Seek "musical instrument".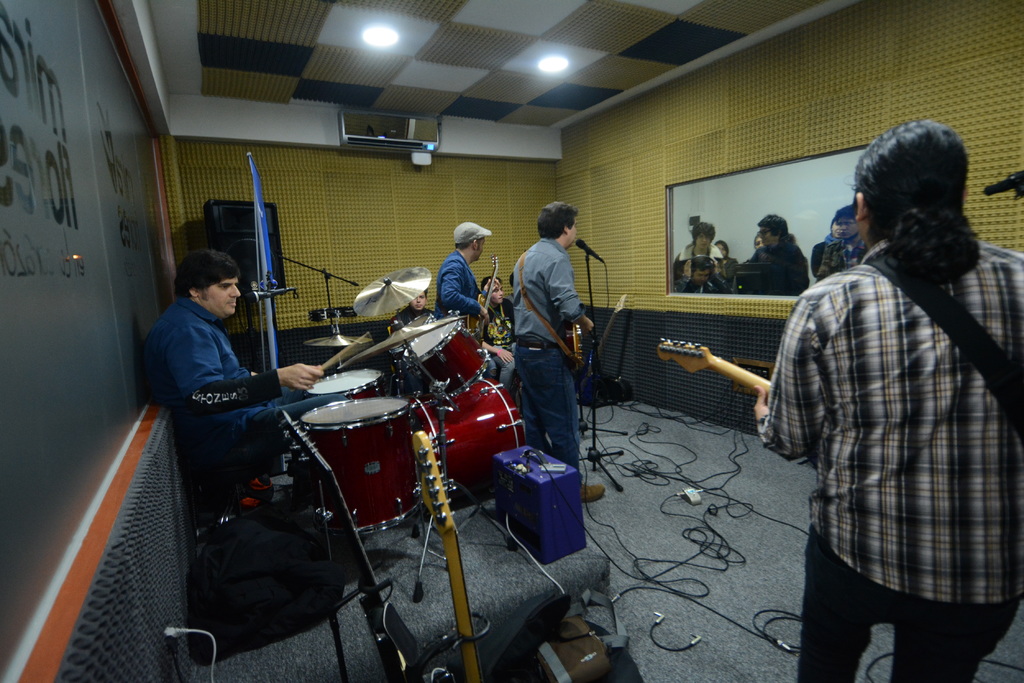
bbox=[654, 335, 791, 406].
